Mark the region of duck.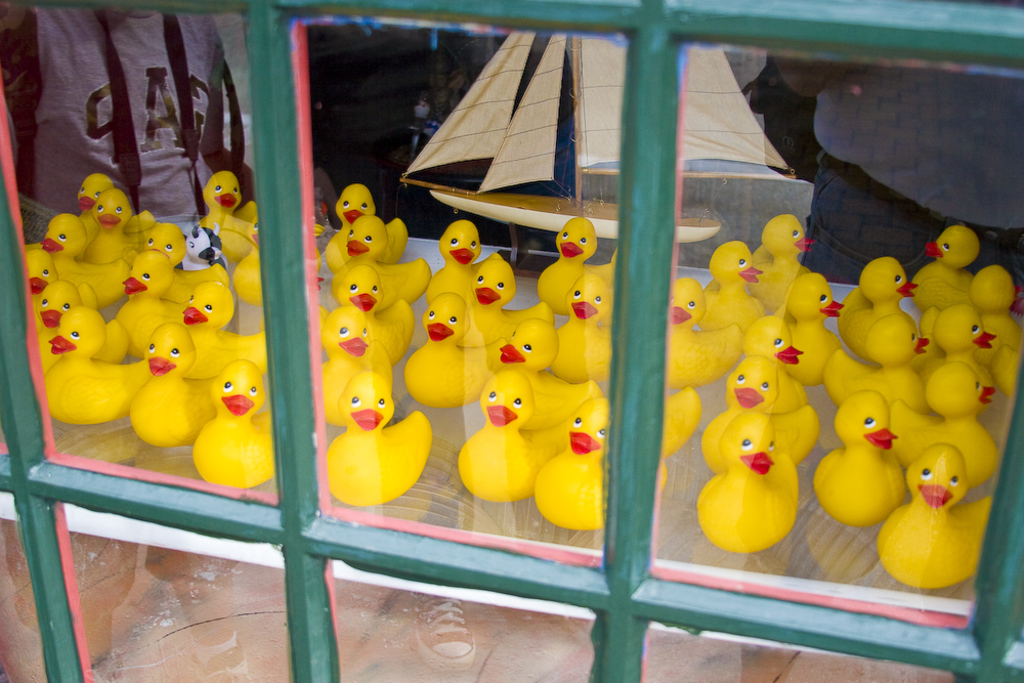
Region: crop(36, 275, 82, 357).
